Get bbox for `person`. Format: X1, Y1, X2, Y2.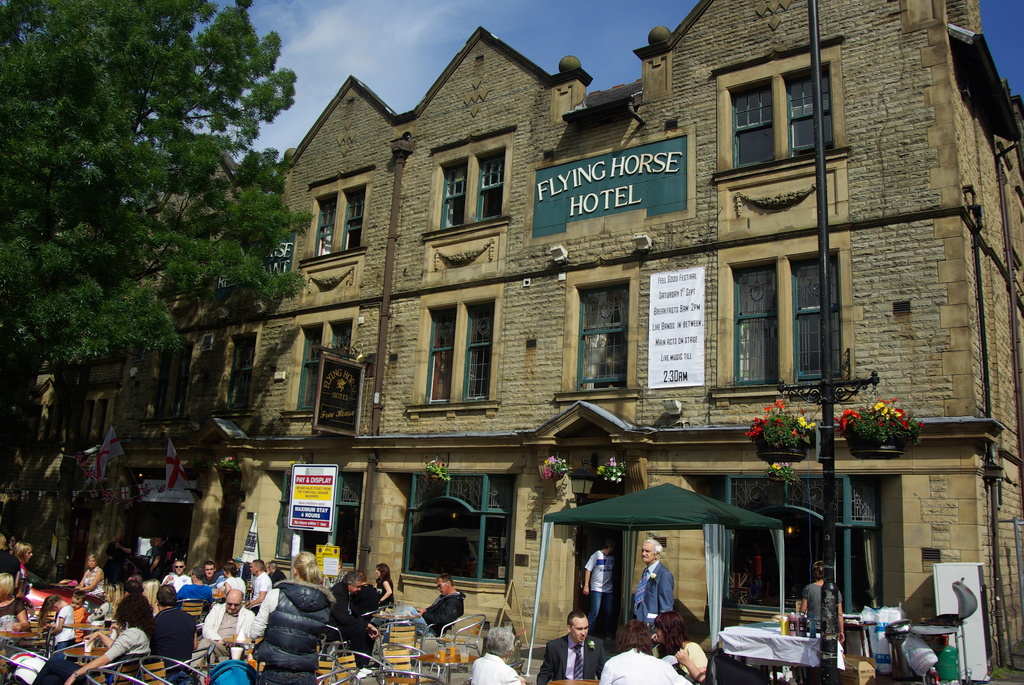
78, 548, 109, 605.
